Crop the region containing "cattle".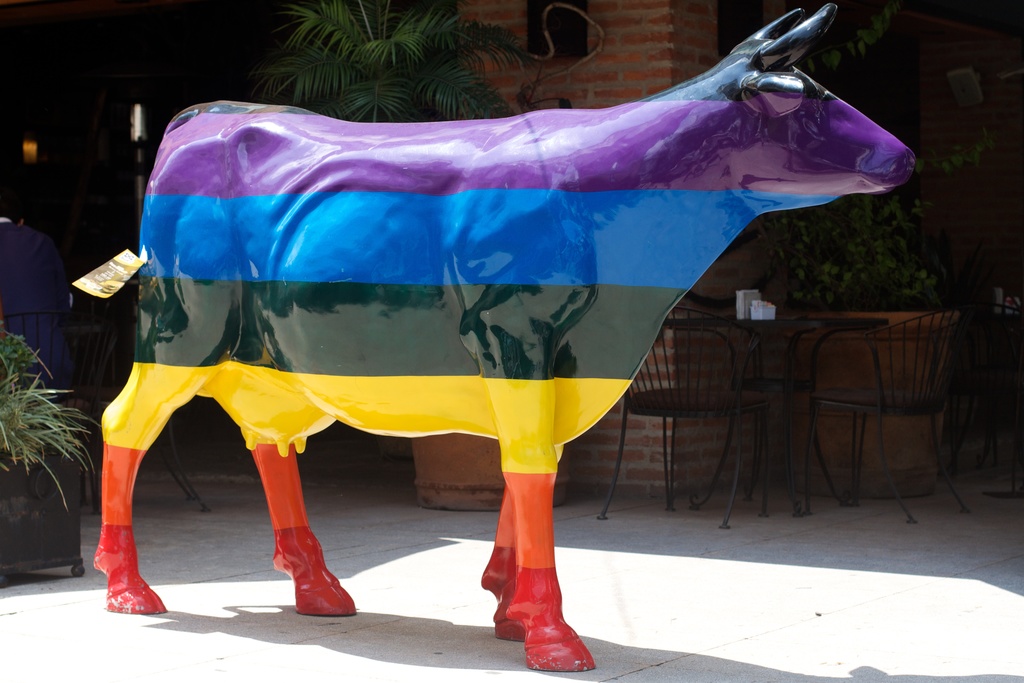
Crop region: 98,95,956,643.
